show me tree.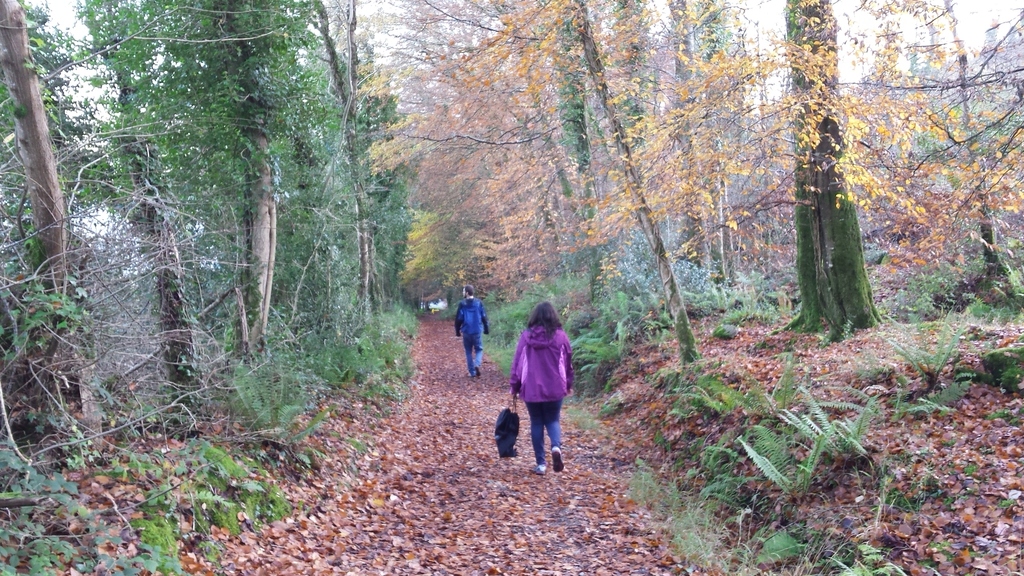
tree is here: box(189, 0, 404, 358).
